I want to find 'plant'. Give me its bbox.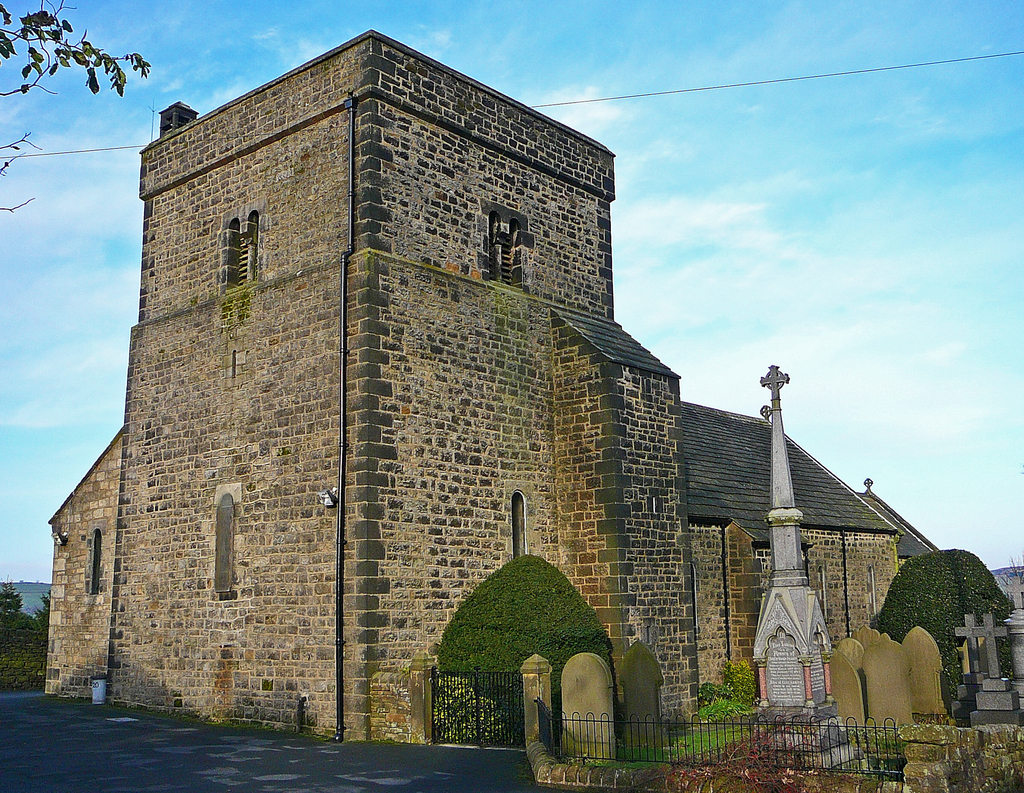
697, 662, 761, 721.
